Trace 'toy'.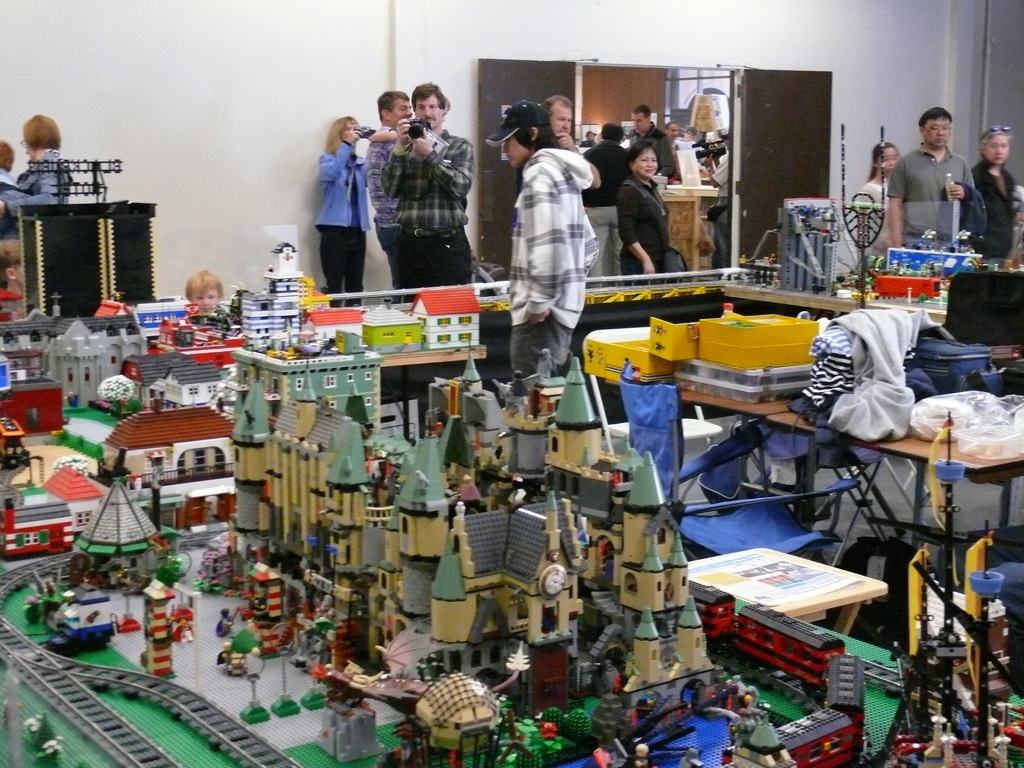
Traced to select_region(683, 579, 735, 648).
